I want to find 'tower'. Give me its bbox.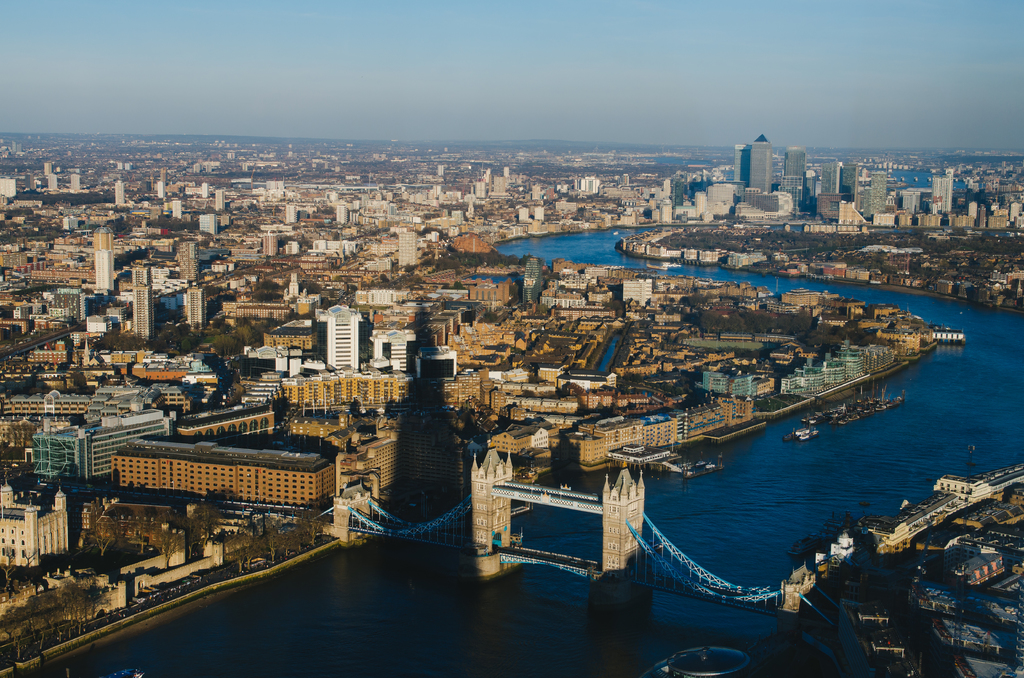
{"x1": 96, "y1": 248, "x2": 115, "y2": 289}.
